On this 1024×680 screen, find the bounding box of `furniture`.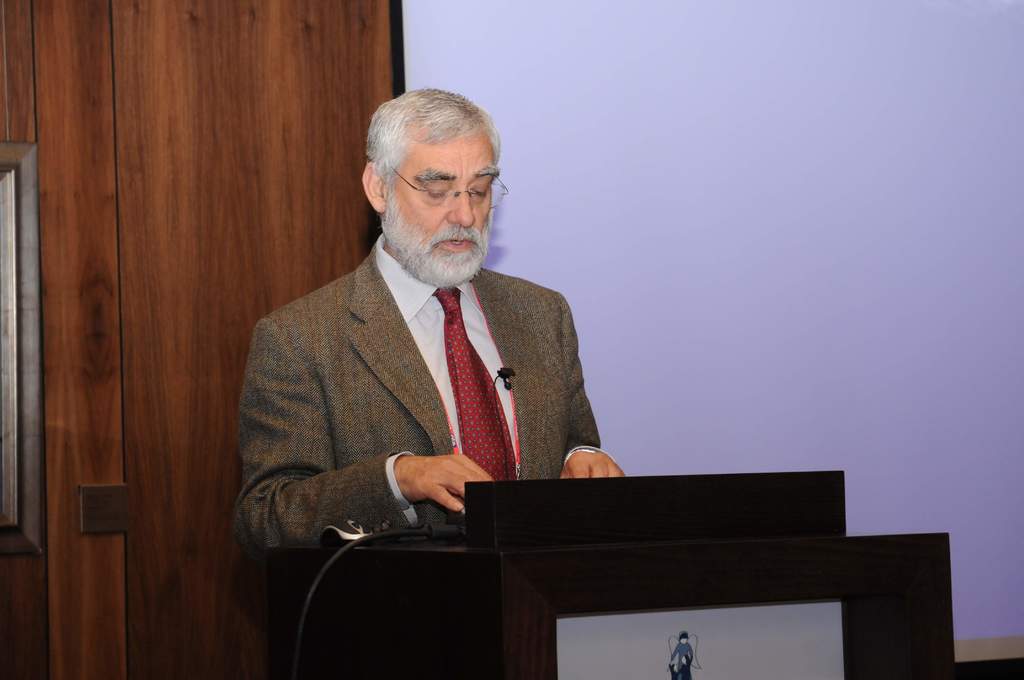
Bounding box: Rect(268, 467, 954, 679).
